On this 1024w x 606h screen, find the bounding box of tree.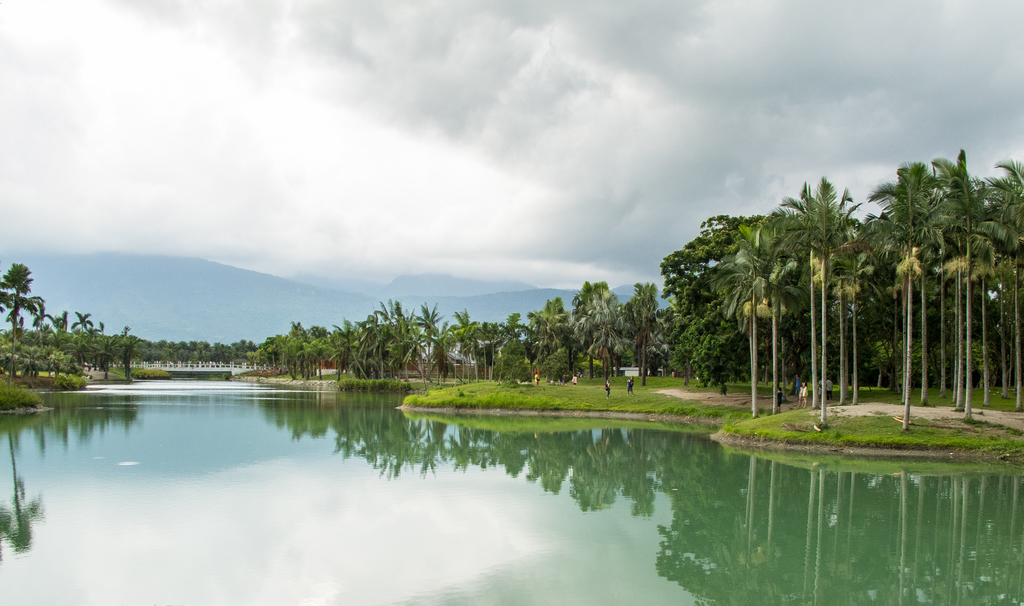
Bounding box: (0, 261, 34, 358).
